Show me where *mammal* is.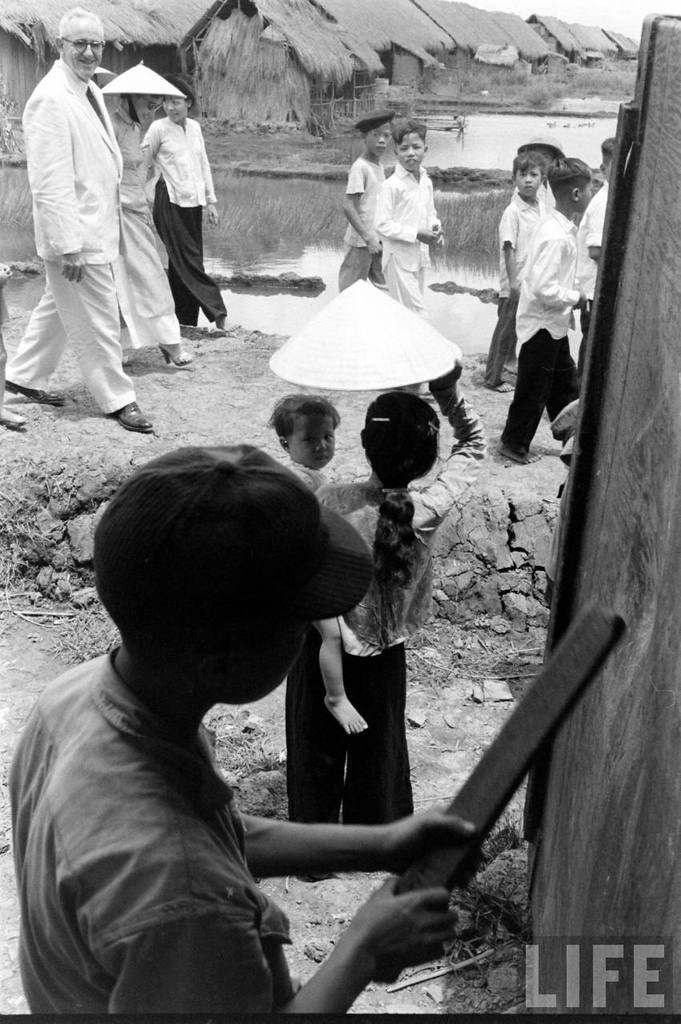
*mammal* is at locate(341, 110, 394, 294).
